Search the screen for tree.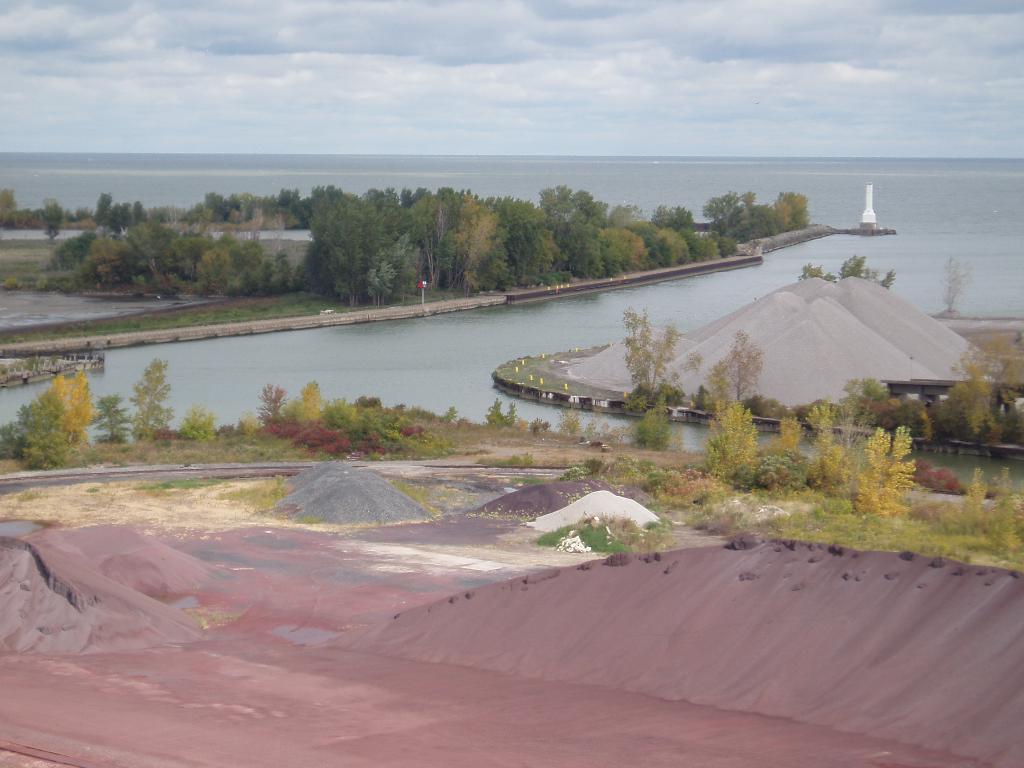
Found at bbox(75, 190, 106, 223).
